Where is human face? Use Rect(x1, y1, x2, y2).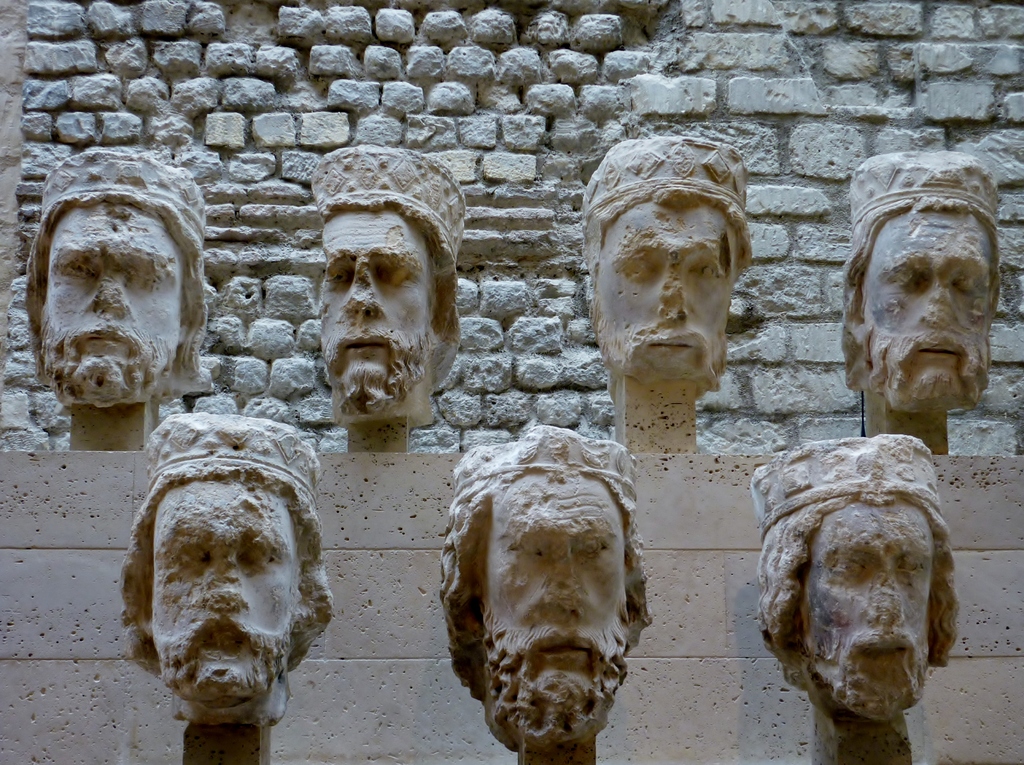
Rect(479, 474, 620, 713).
